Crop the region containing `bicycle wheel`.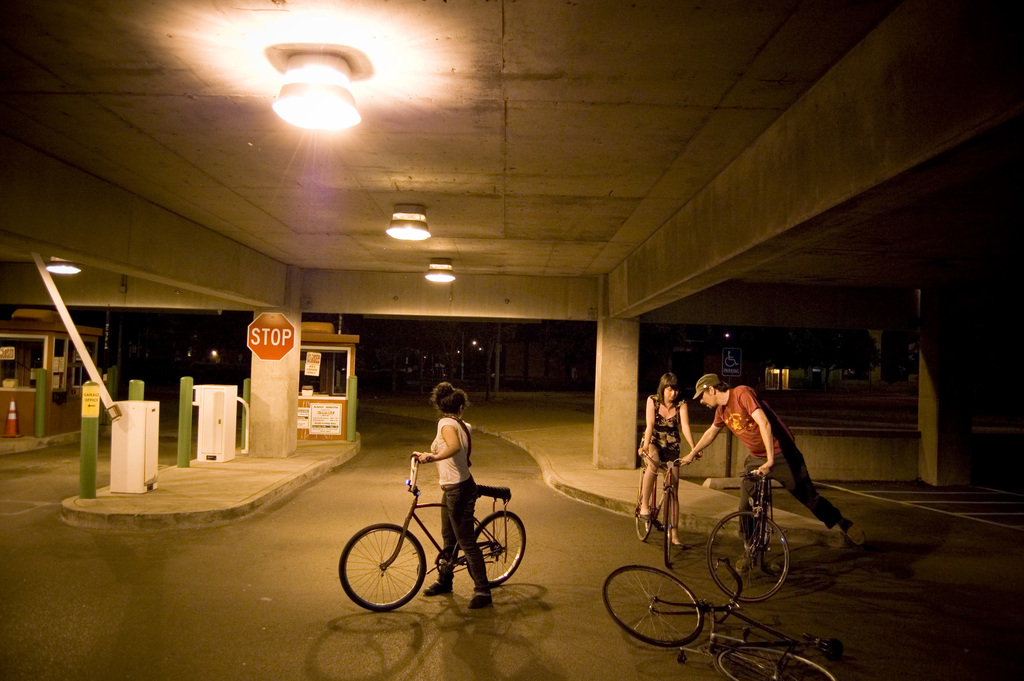
Crop region: <region>333, 521, 429, 611</region>.
